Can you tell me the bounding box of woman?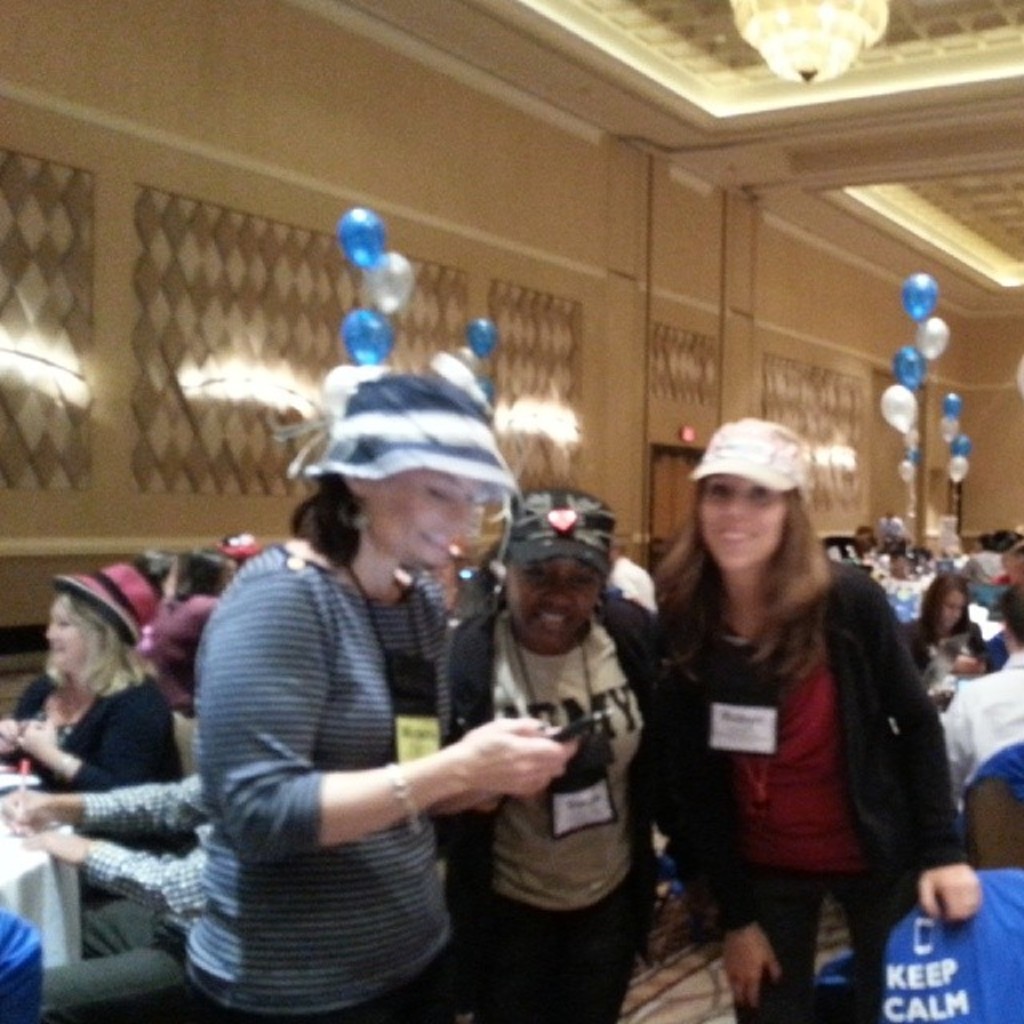
locate(653, 408, 987, 1022).
